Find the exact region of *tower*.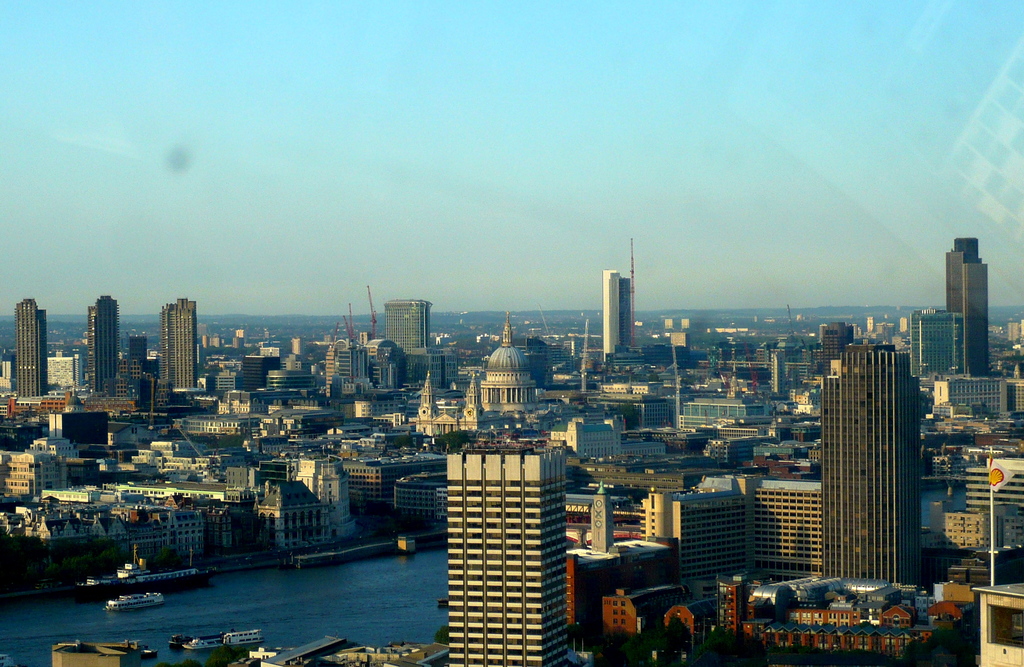
Exact region: x1=161, y1=299, x2=200, y2=391.
